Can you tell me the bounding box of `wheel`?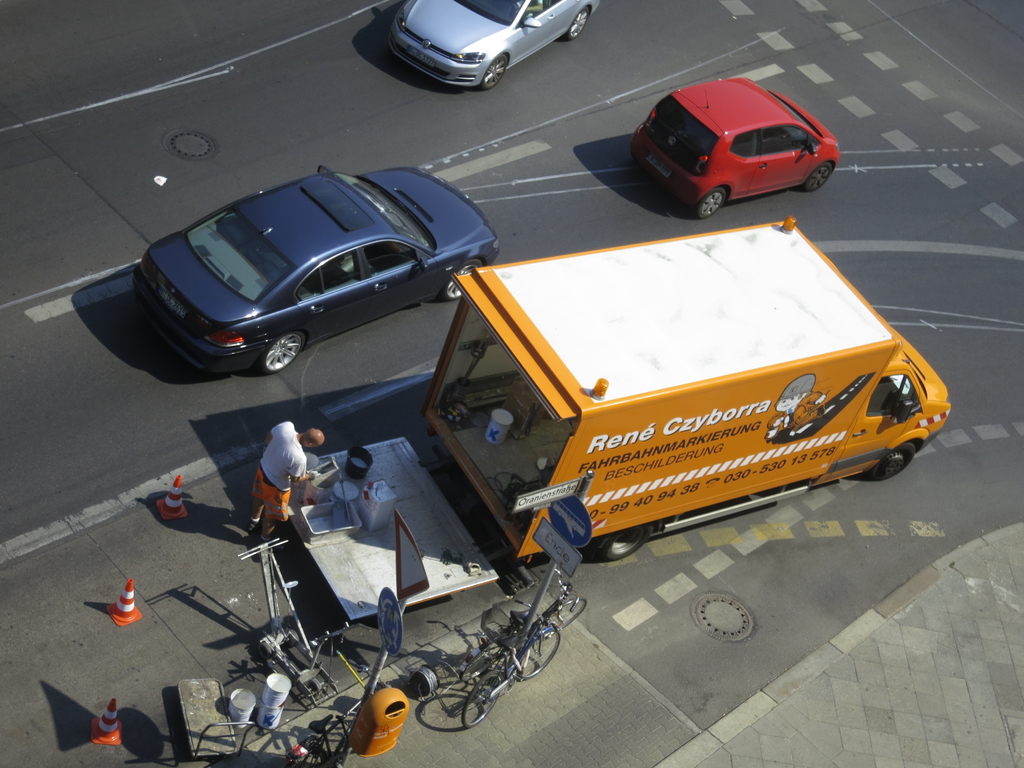
{"left": 805, "top": 161, "right": 838, "bottom": 192}.
